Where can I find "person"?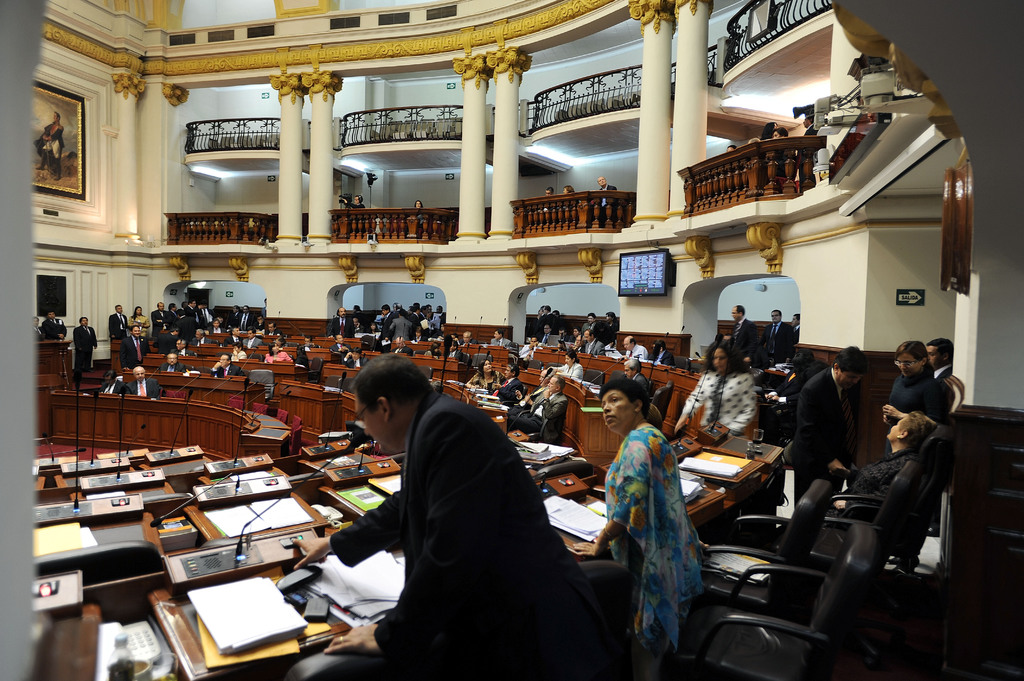
You can find it at (left=499, top=358, right=529, bottom=403).
